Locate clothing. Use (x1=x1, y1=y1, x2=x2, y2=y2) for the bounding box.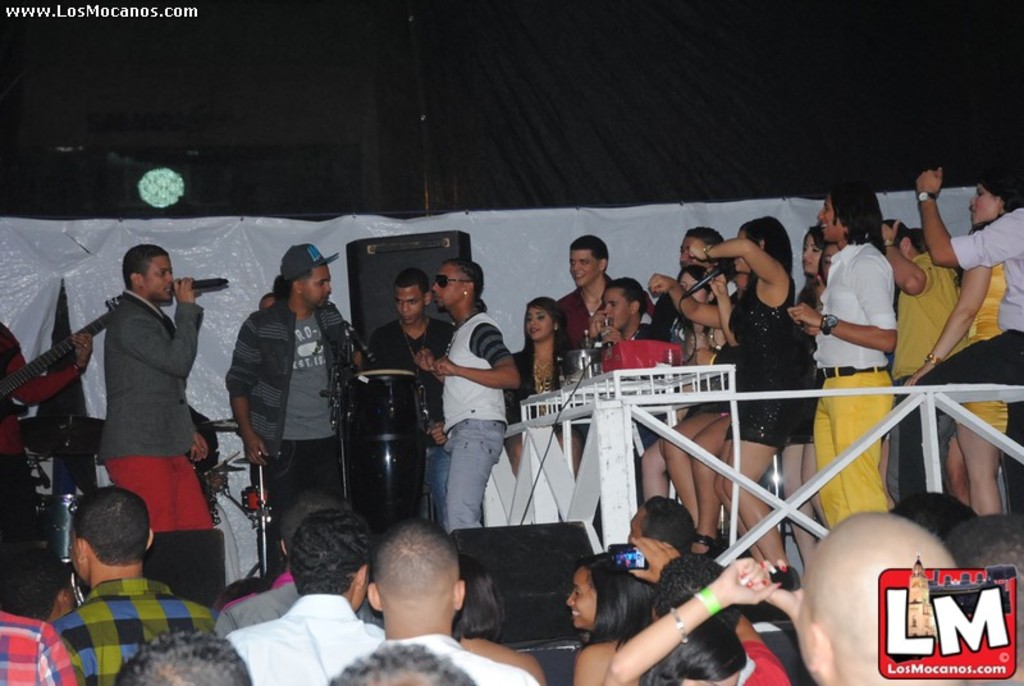
(x1=654, y1=284, x2=680, y2=346).
